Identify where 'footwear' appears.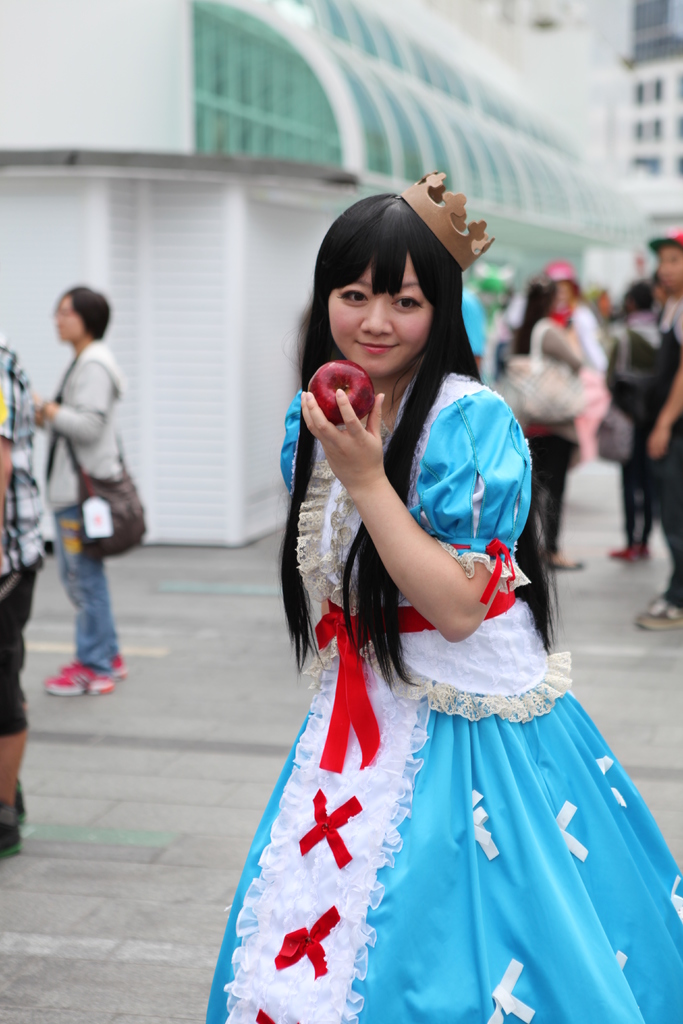
Appears at [60,652,131,684].
